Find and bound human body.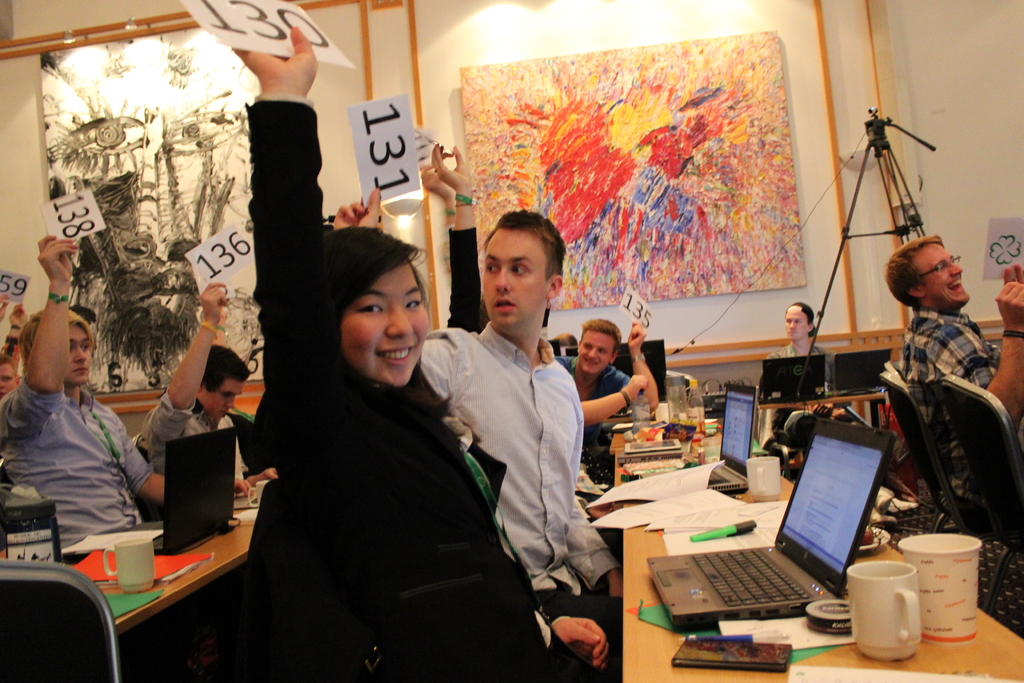
Bound: locate(563, 313, 664, 416).
